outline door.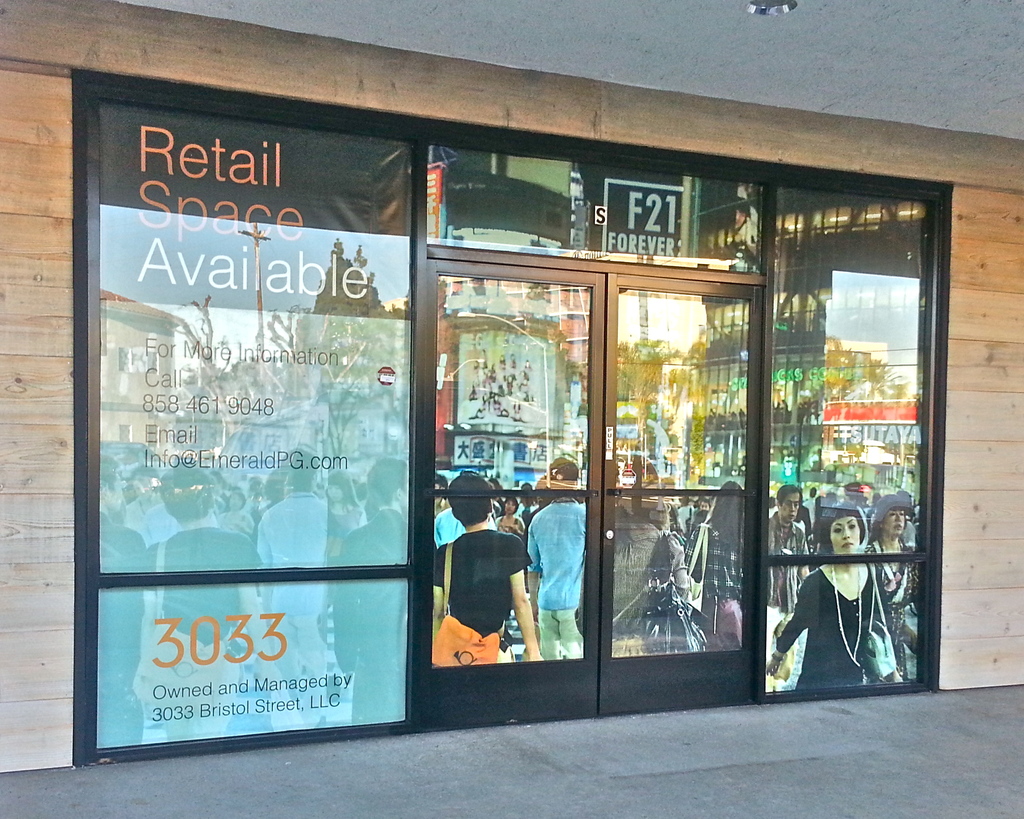
Outline: pyautogui.locateOnScreen(414, 246, 762, 747).
